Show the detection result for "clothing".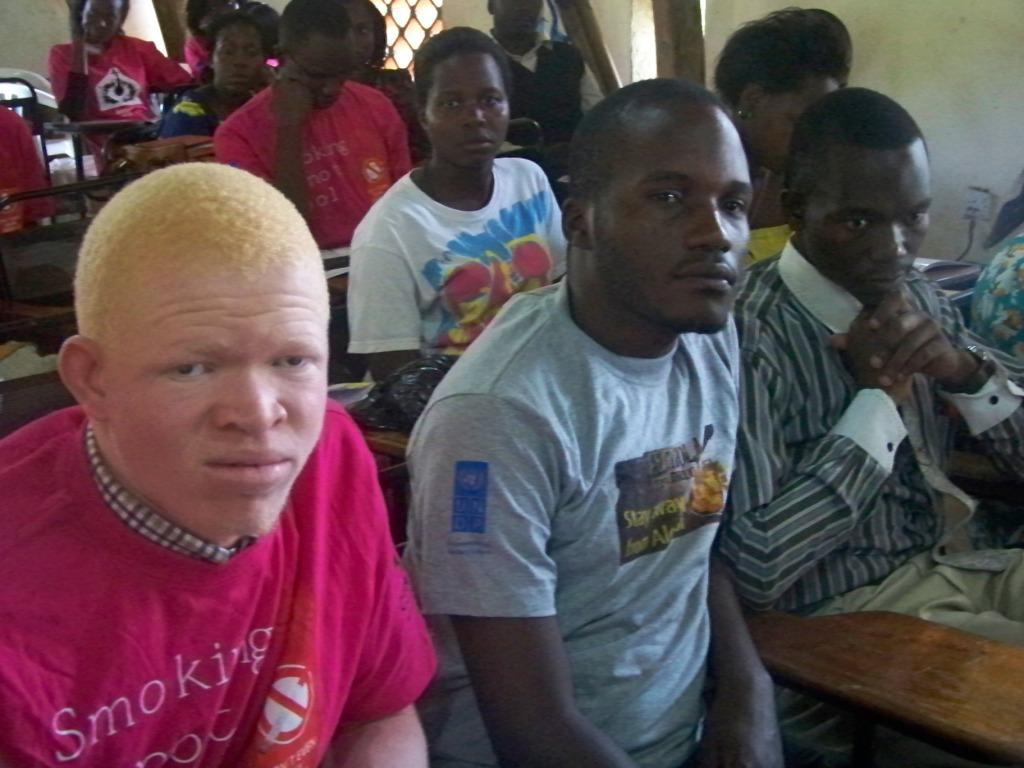
BBox(0, 101, 55, 239).
